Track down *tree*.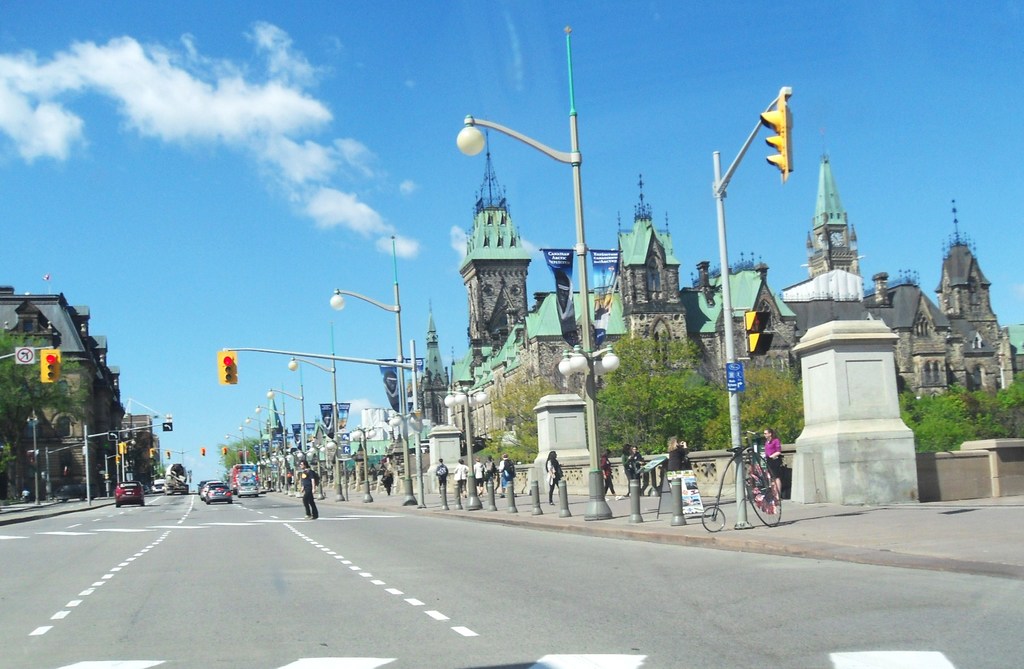
Tracked to 486/354/586/466.
